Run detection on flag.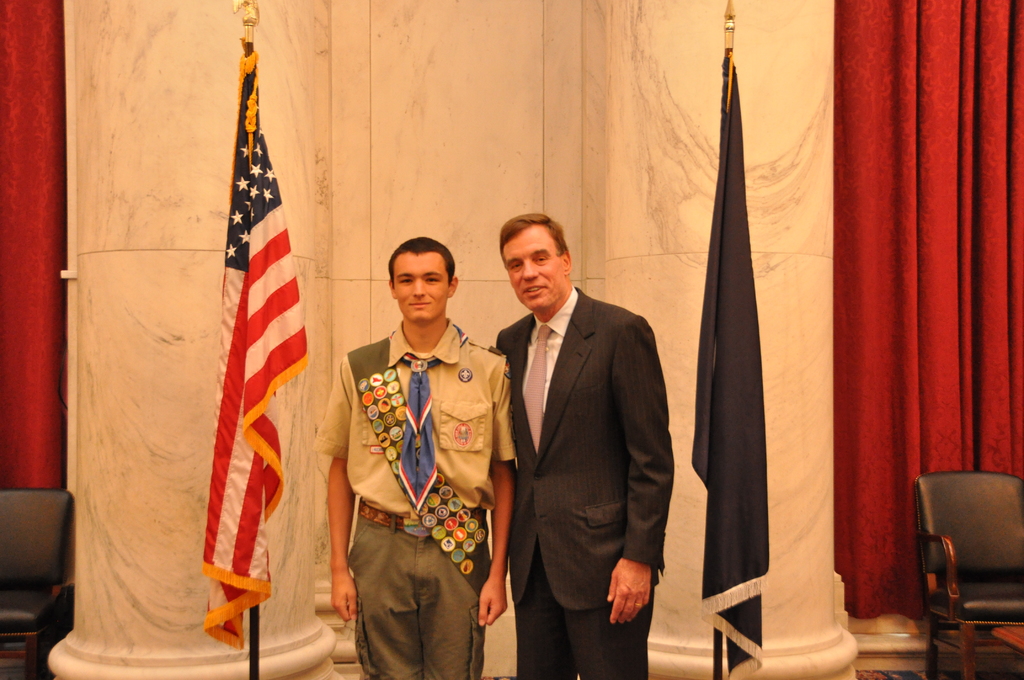
Result: {"x1": 683, "y1": 54, "x2": 783, "y2": 679}.
